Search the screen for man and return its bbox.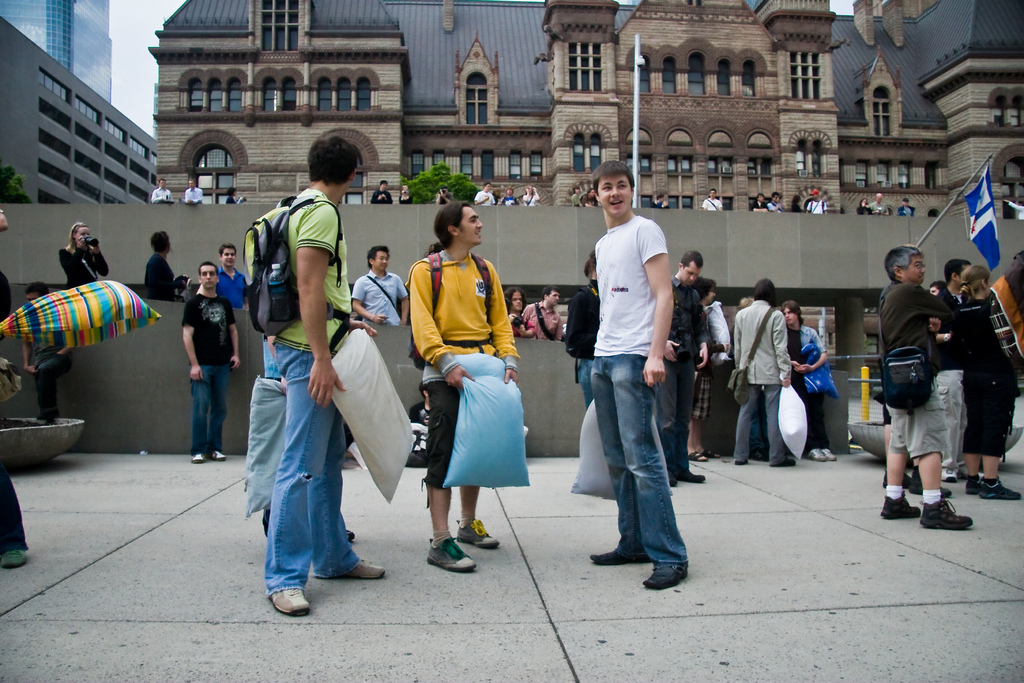
Found: (876, 241, 976, 531).
